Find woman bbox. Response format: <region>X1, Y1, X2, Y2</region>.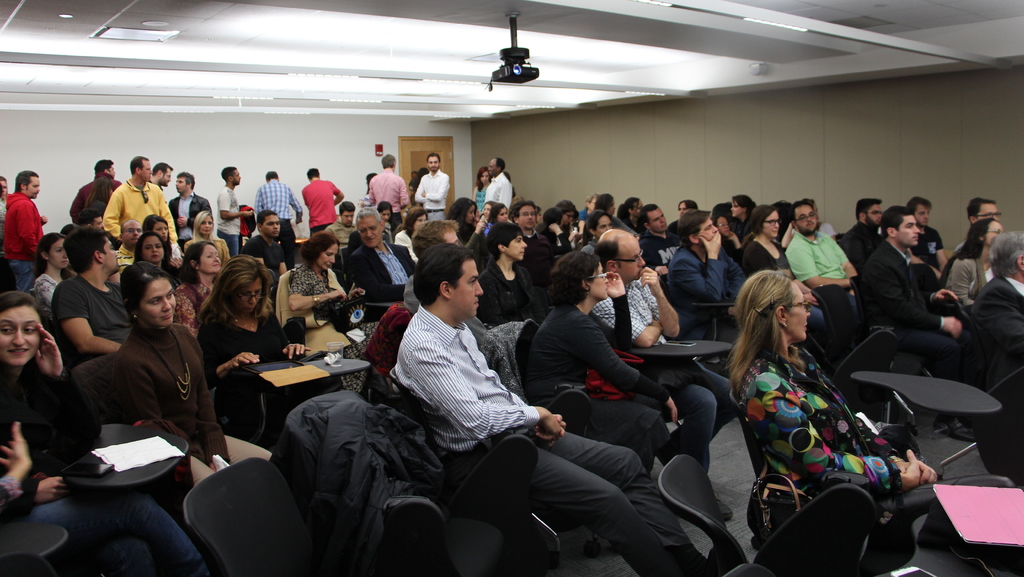
<region>740, 207, 824, 320</region>.
